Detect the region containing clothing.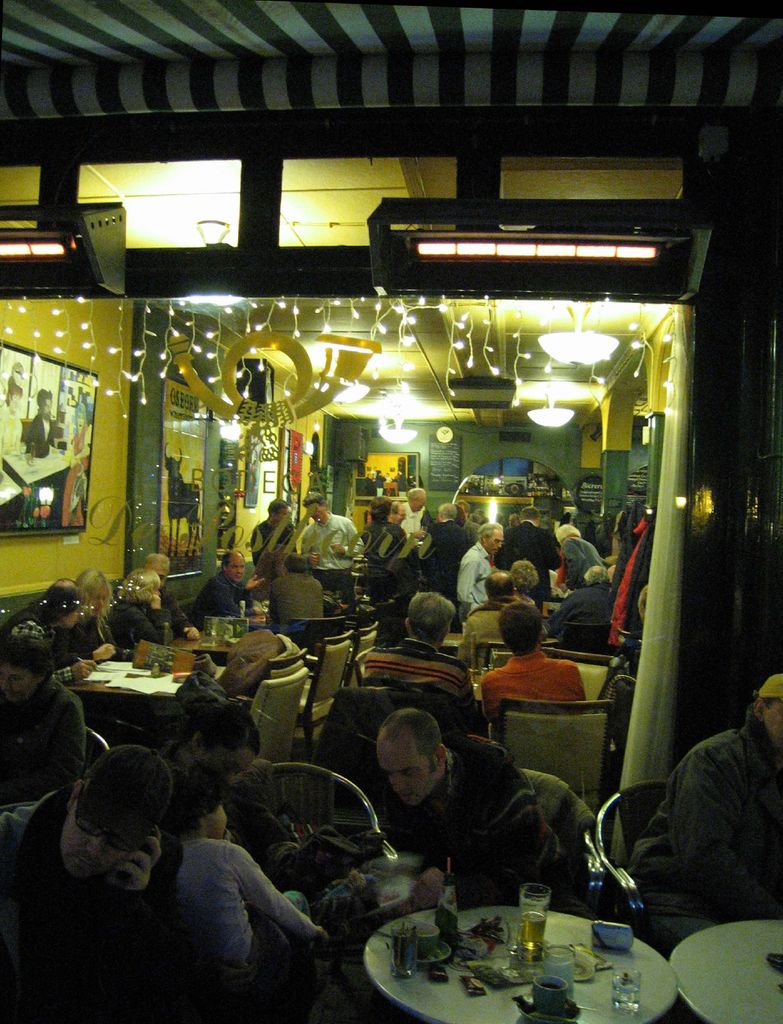
pyautogui.locateOnScreen(0, 406, 20, 449).
